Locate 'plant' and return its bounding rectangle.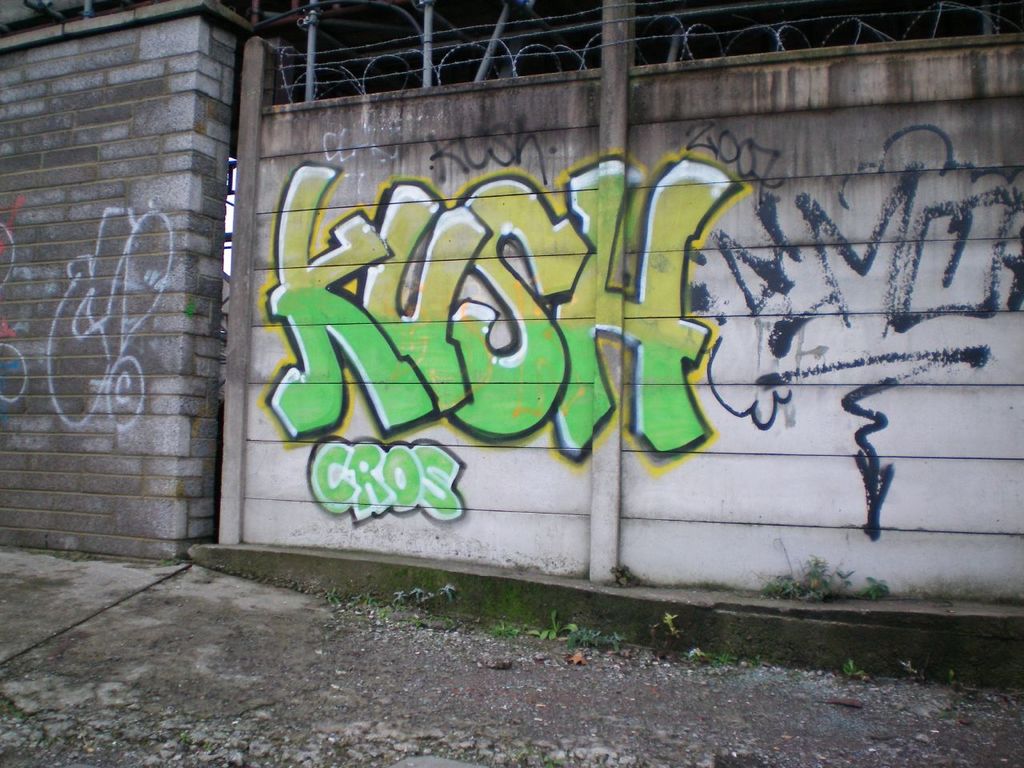
l=561, t=626, r=630, b=654.
